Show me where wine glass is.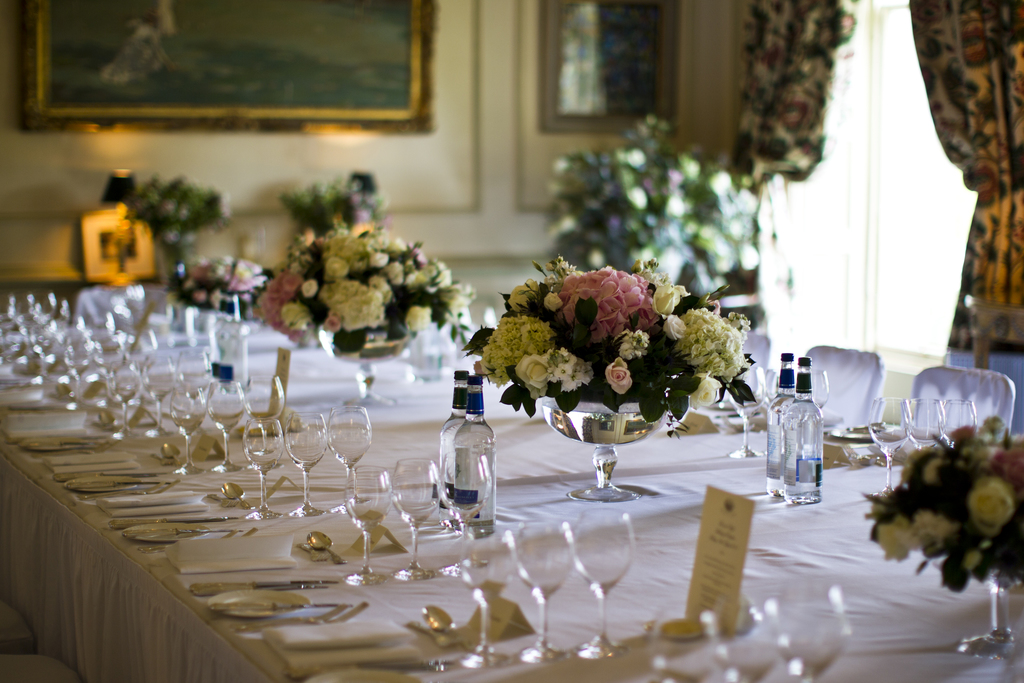
wine glass is at (x1=707, y1=597, x2=779, y2=682).
